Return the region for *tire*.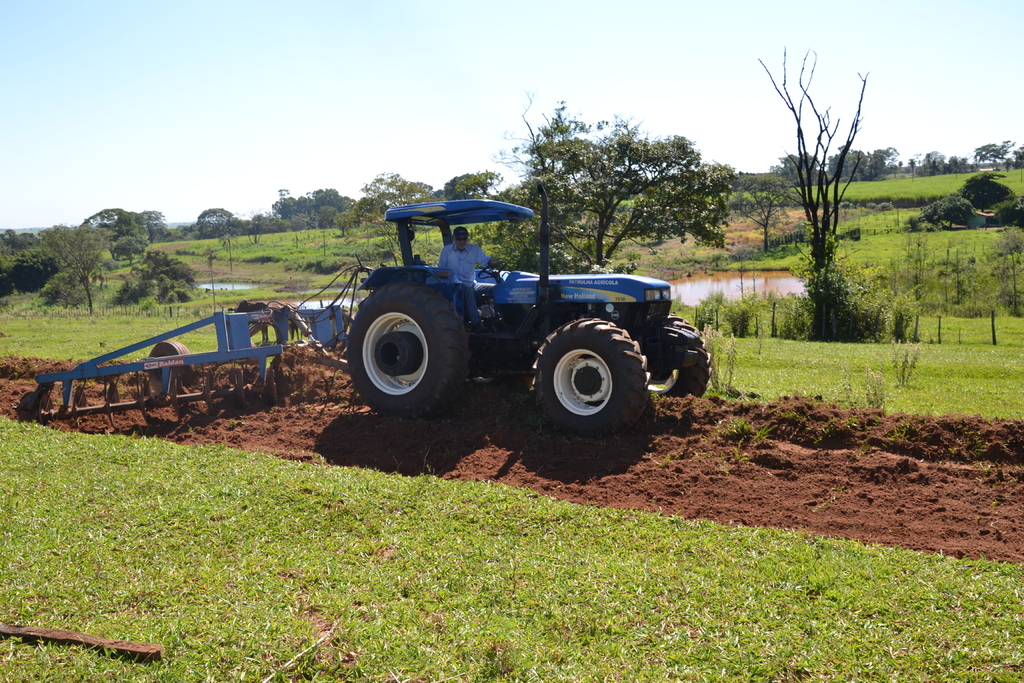
box=[143, 339, 196, 360].
